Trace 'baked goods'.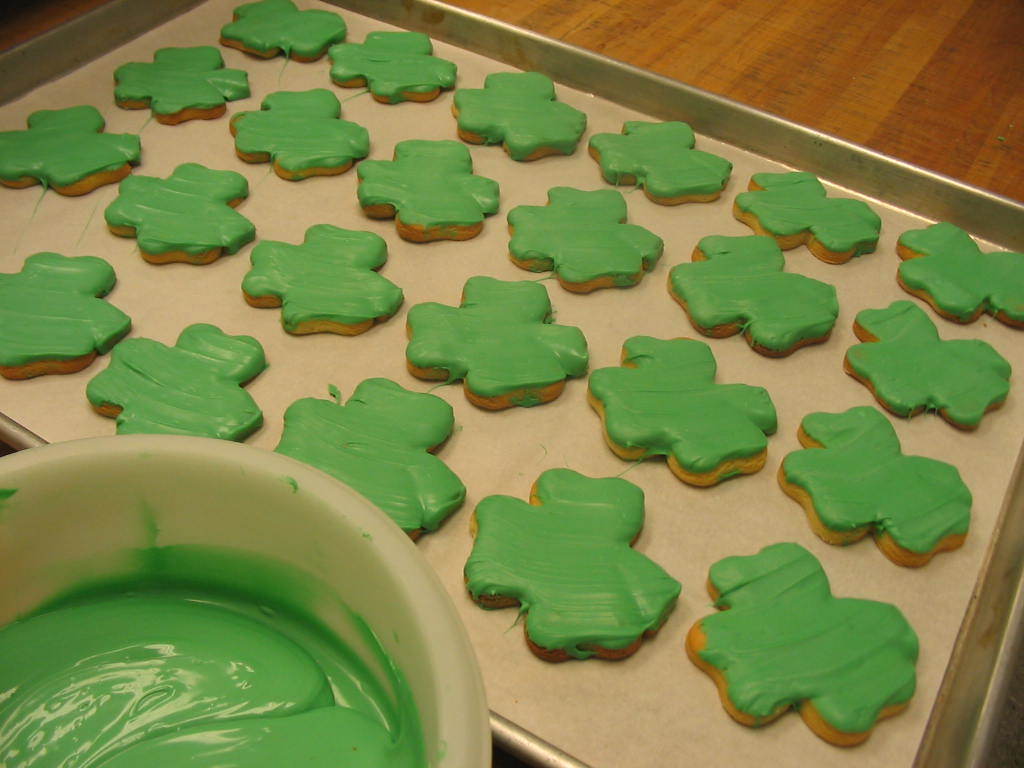
Traced to box(505, 187, 667, 294).
